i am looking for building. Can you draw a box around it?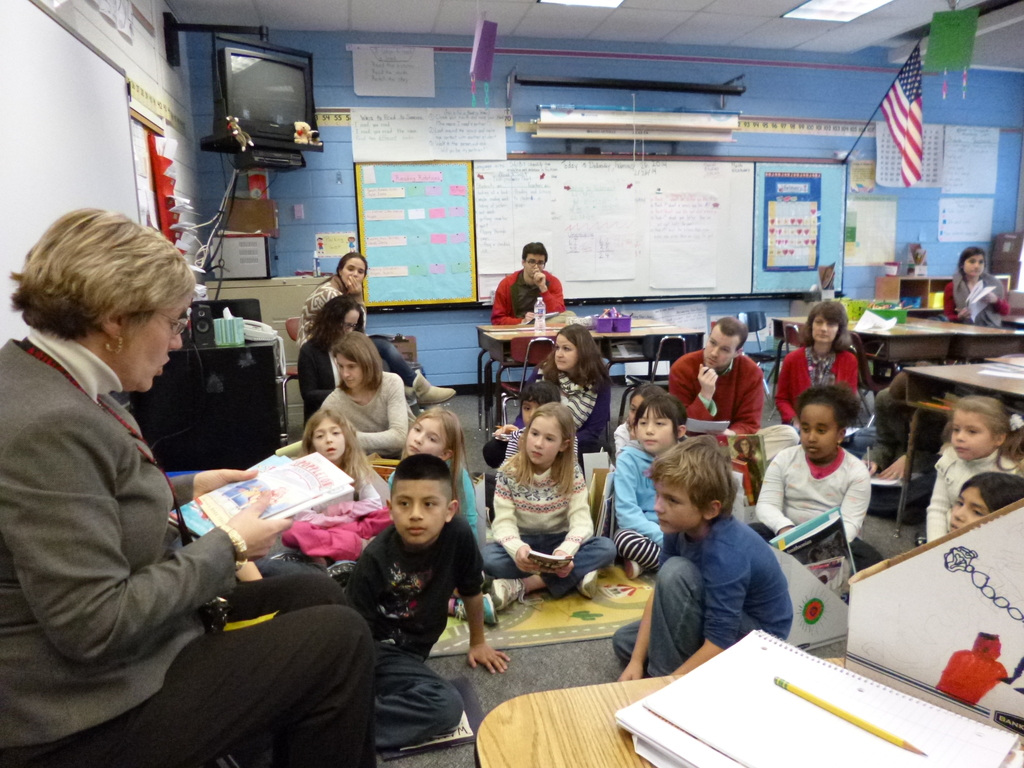
Sure, the bounding box is [left=3, top=0, right=1023, bottom=767].
